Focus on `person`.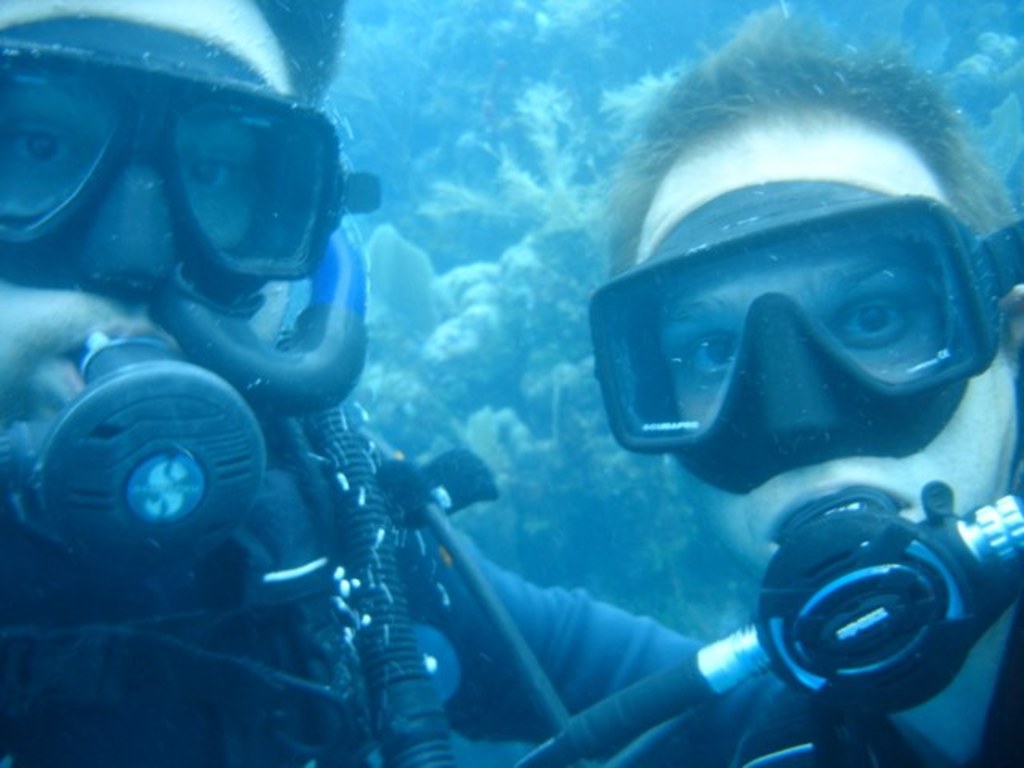
Focused at {"left": 0, "top": 0, "right": 733, "bottom": 766}.
